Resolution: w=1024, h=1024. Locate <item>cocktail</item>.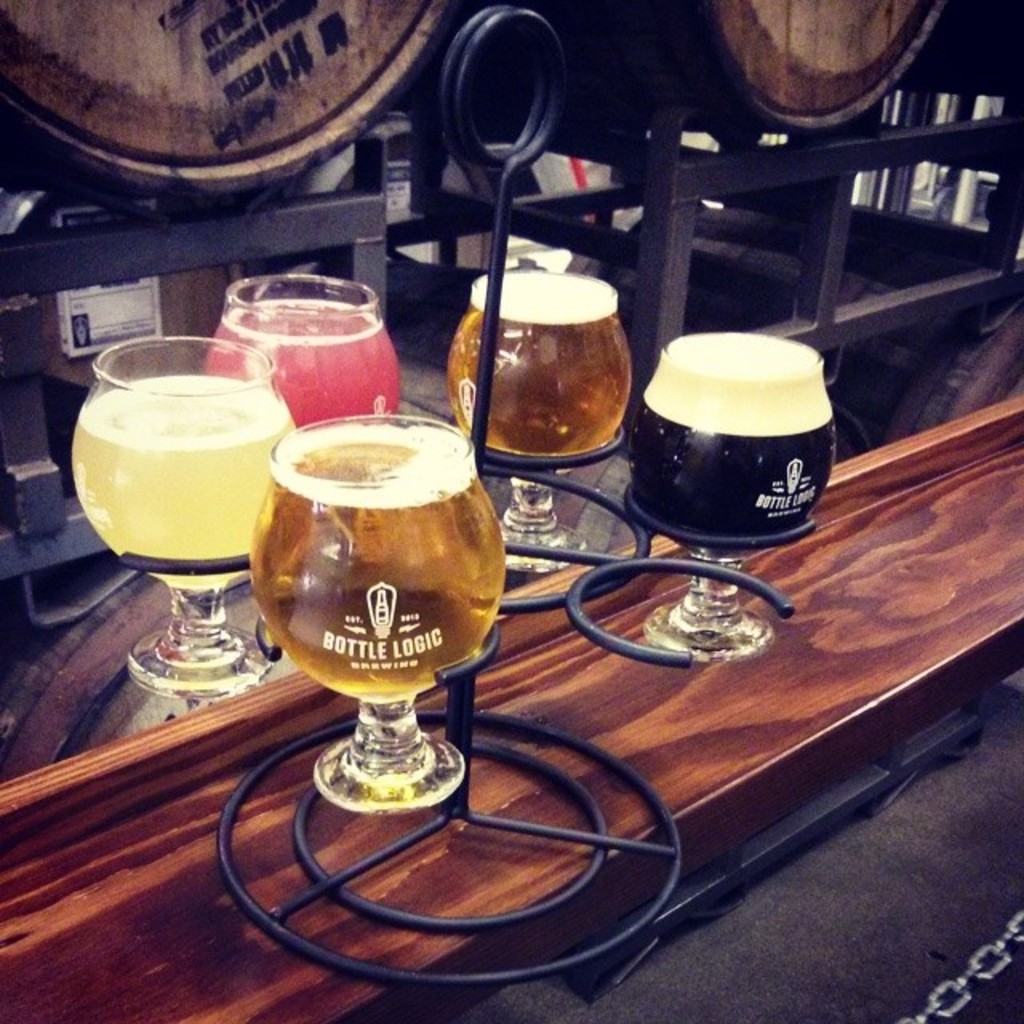
box=[626, 325, 840, 670].
